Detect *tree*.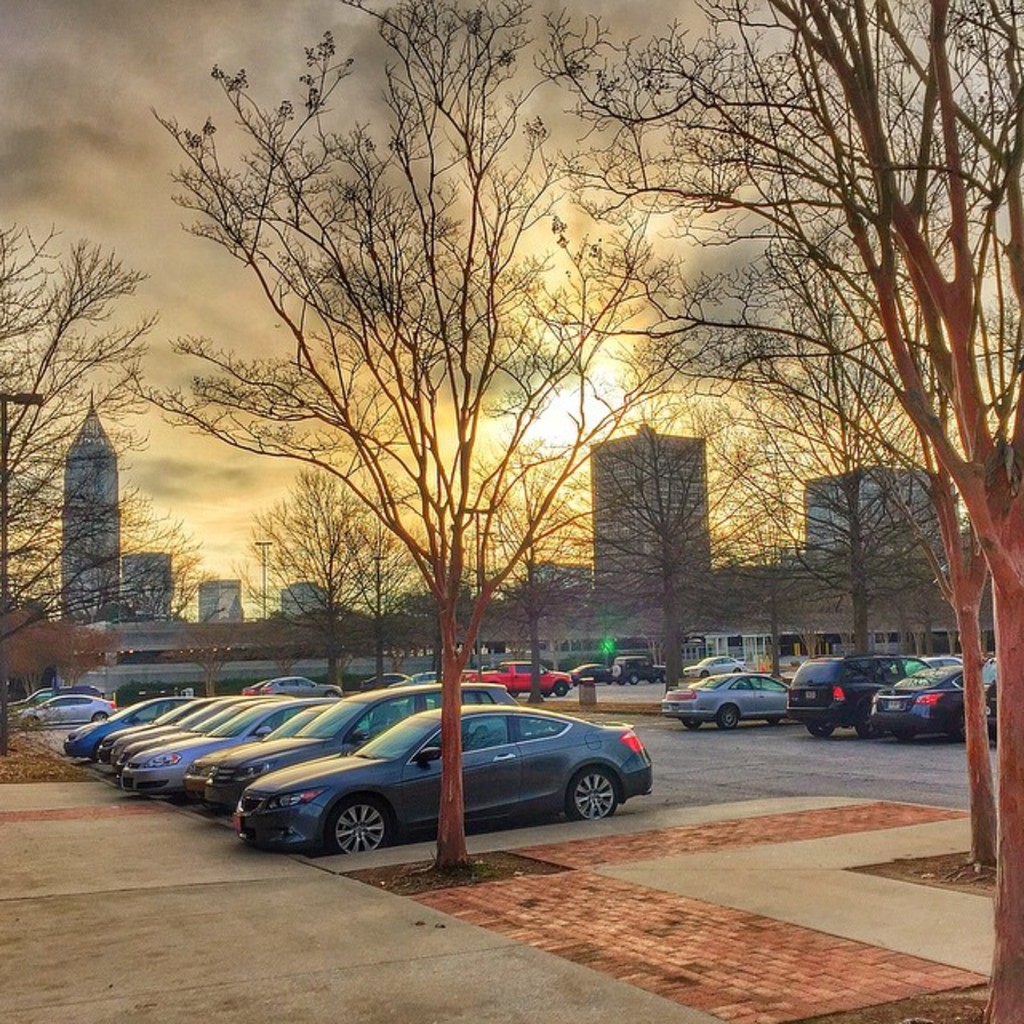
Detected at [left=229, top=454, right=411, bottom=688].
